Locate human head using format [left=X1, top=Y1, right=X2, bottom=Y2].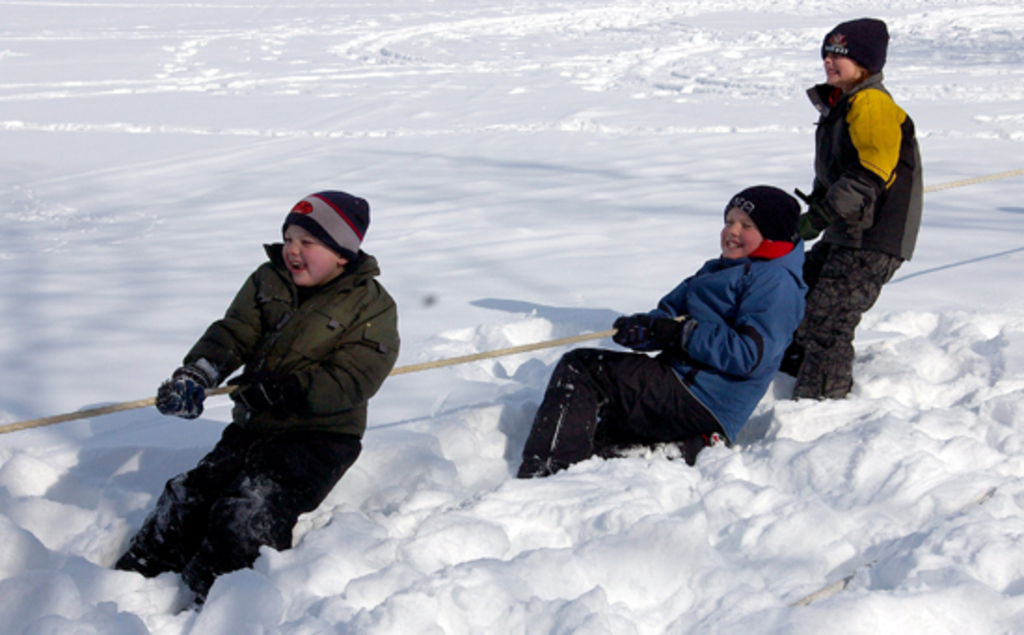
[left=257, top=182, right=371, bottom=298].
